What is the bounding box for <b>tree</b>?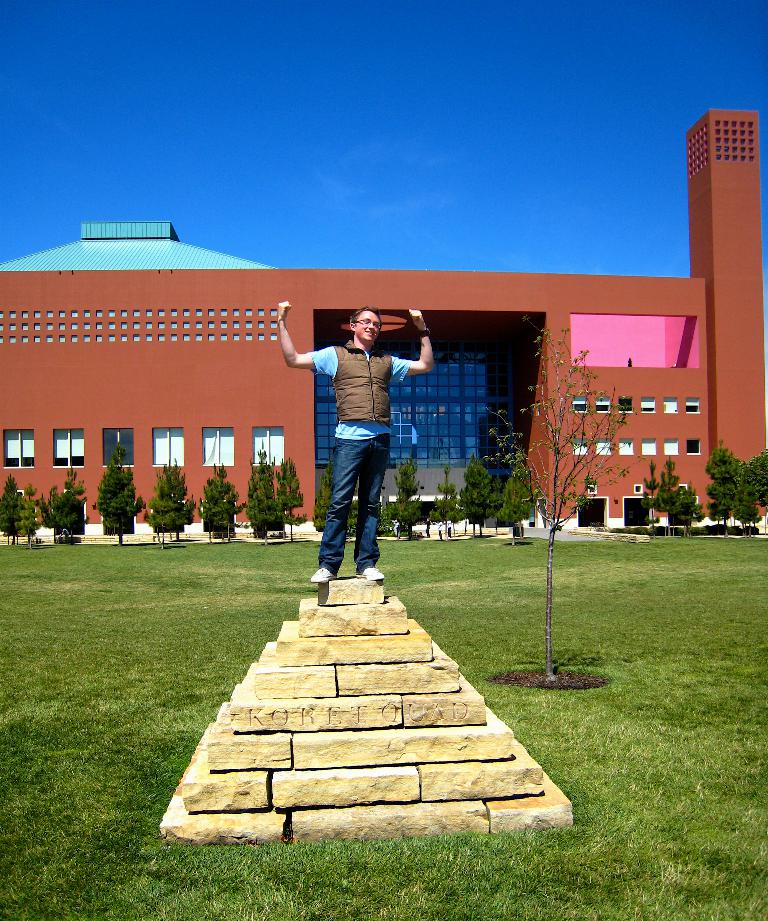
[x1=273, y1=456, x2=325, y2=550].
